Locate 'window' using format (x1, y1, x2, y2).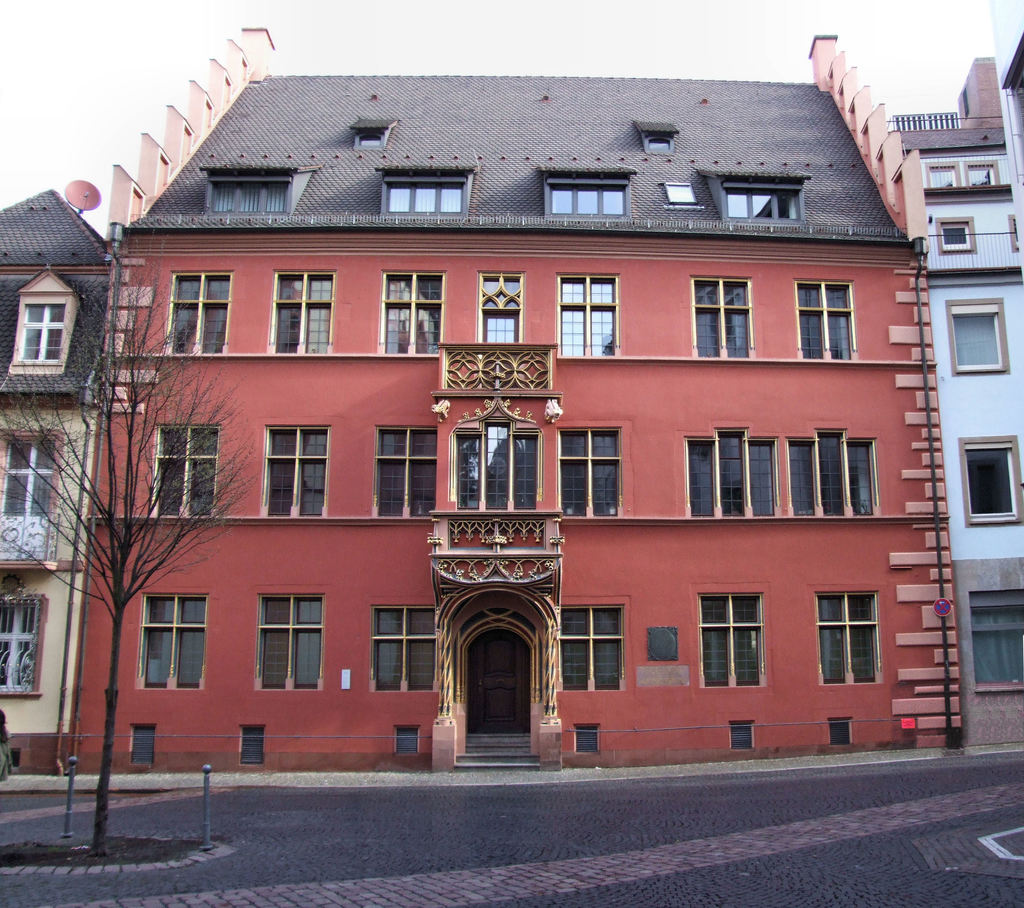
(945, 295, 1010, 376).
